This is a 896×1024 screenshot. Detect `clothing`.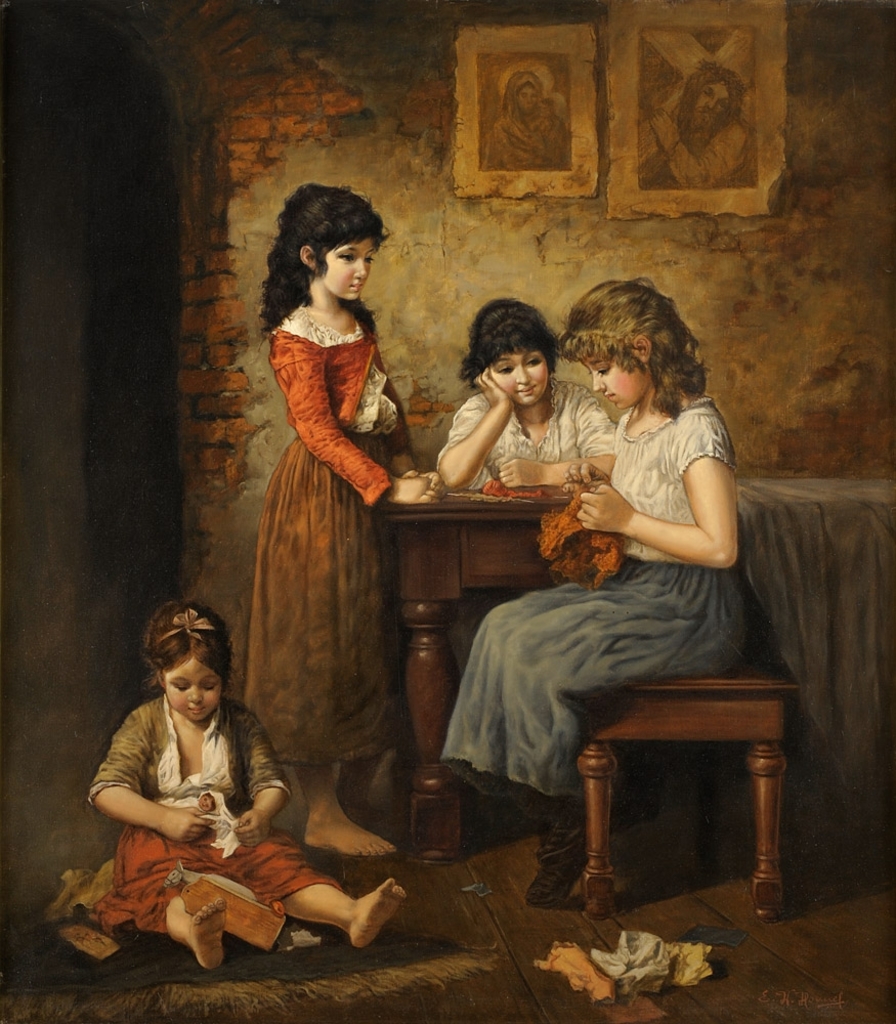
box(431, 382, 613, 681).
